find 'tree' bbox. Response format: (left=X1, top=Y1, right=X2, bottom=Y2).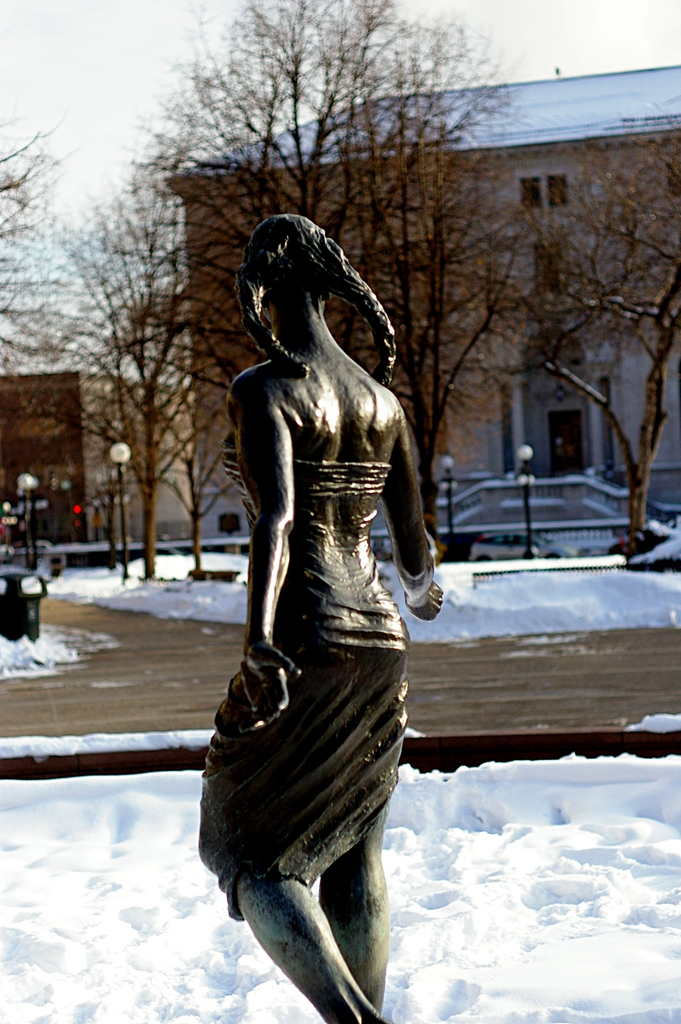
(left=0, top=113, right=70, bottom=429).
